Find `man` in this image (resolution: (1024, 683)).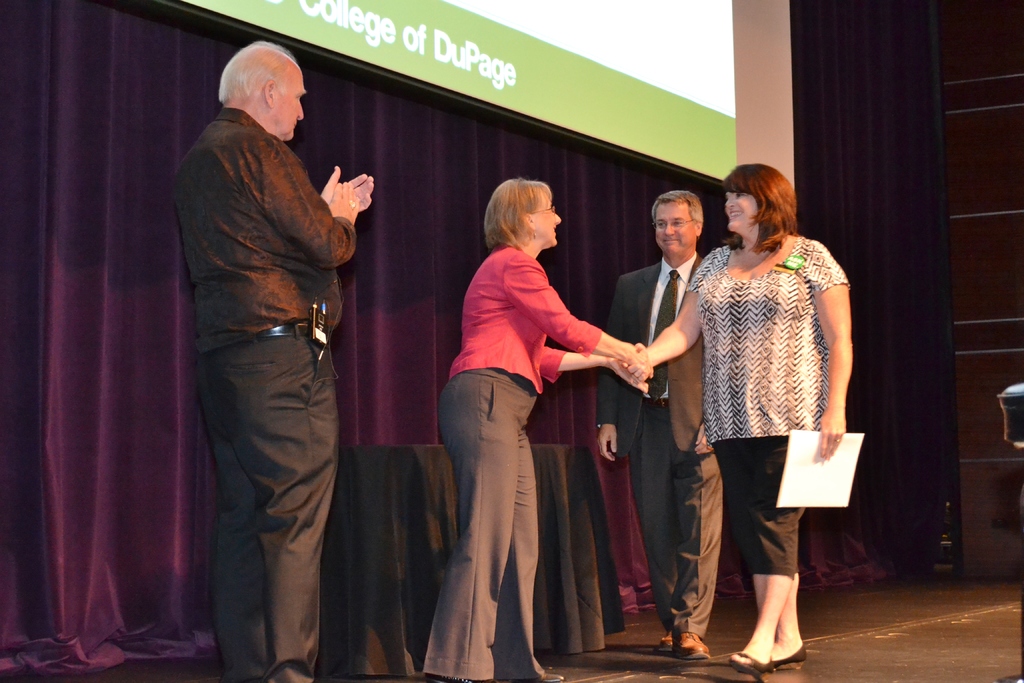
<box>601,193,728,660</box>.
